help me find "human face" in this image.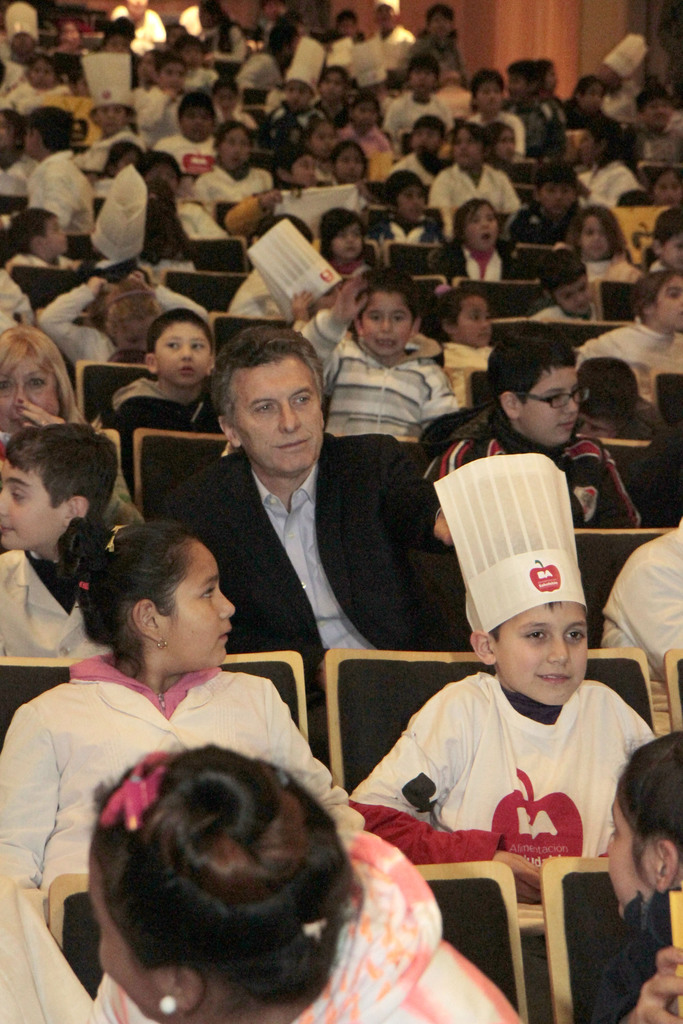
Found it: [x1=316, y1=116, x2=335, y2=154].
